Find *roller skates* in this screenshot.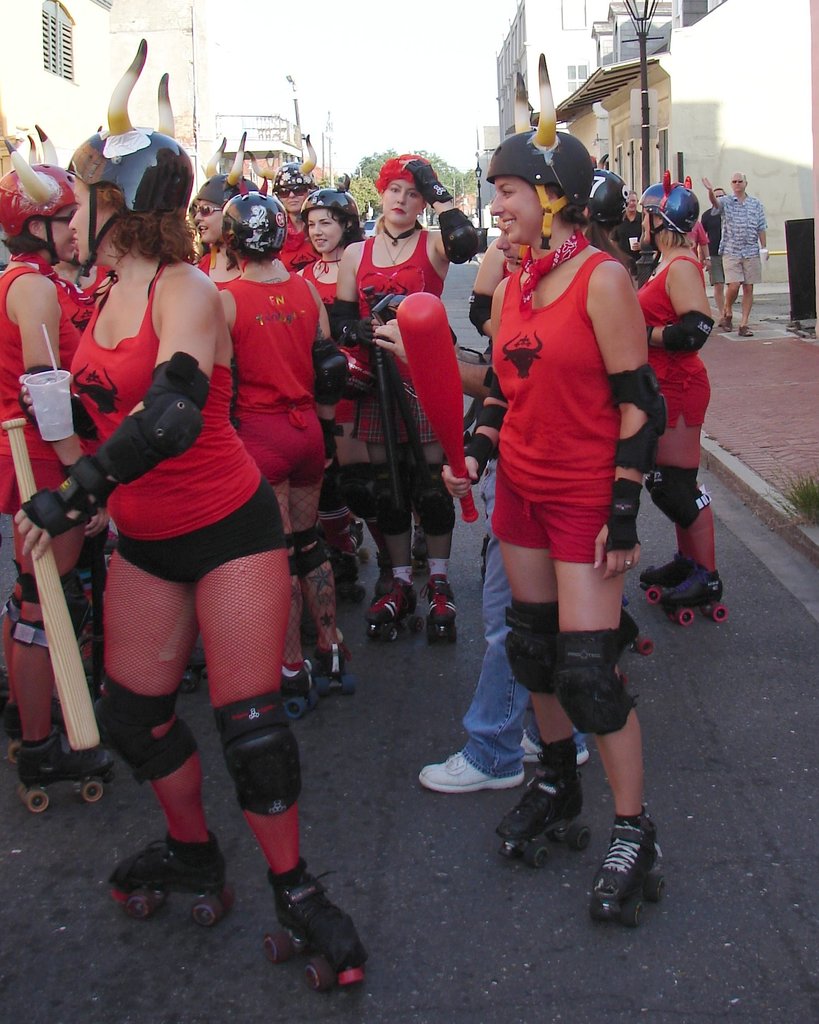
The bounding box for *roller skates* is <region>497, 753, 591, 868</region>.
